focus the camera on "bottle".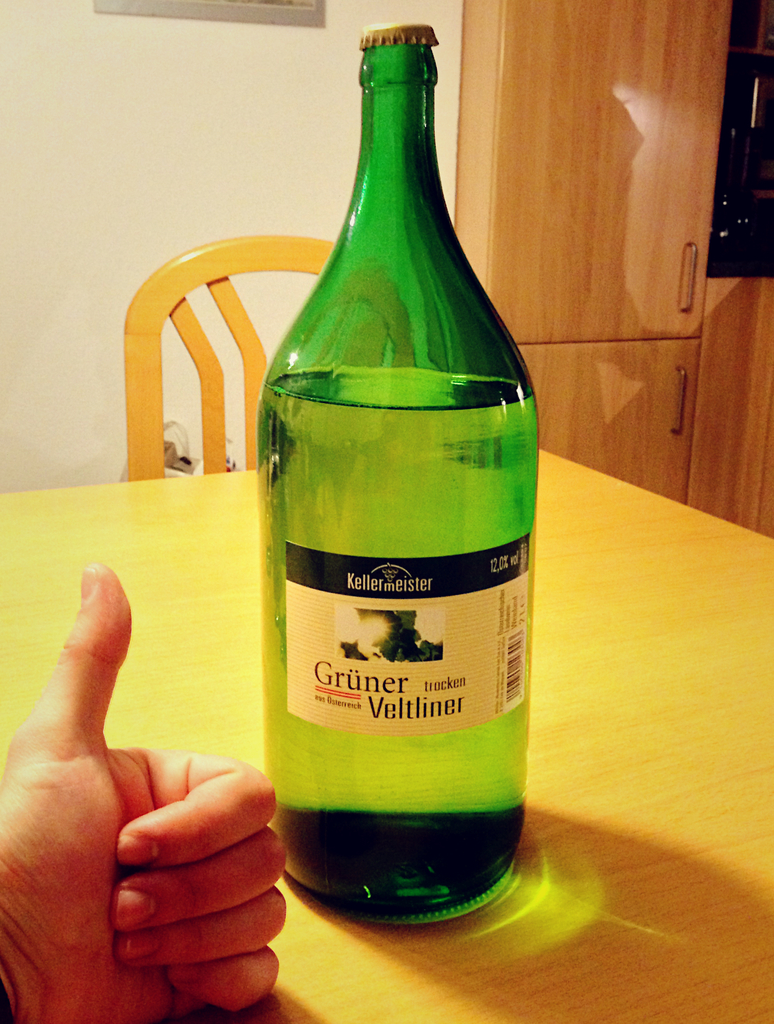
Focus region: box(258, 20, 538, 925).
